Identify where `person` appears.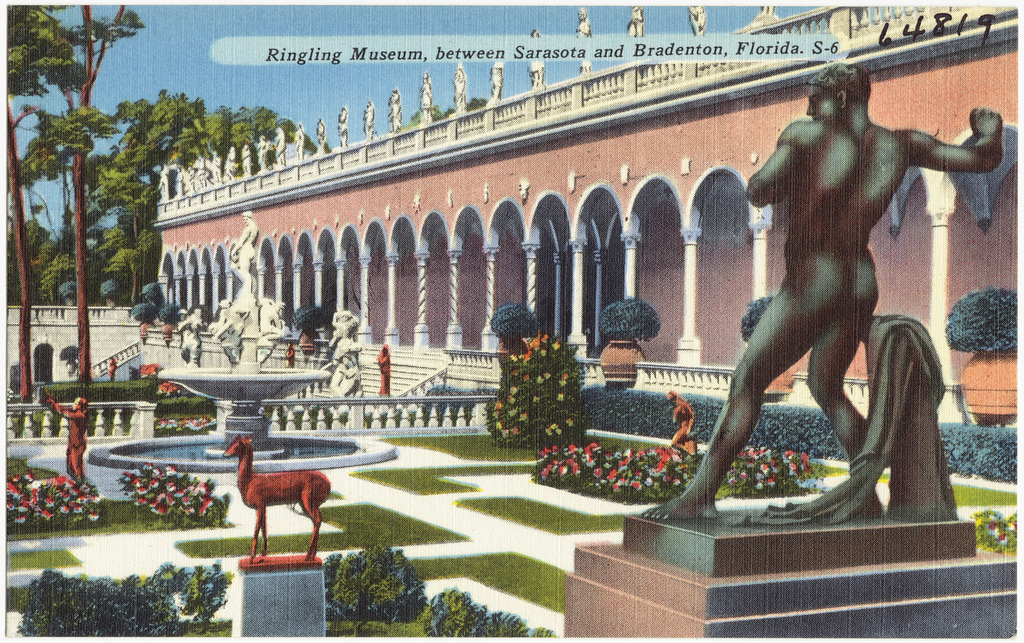
Appears at box=[638, 64, 1005, 520].
